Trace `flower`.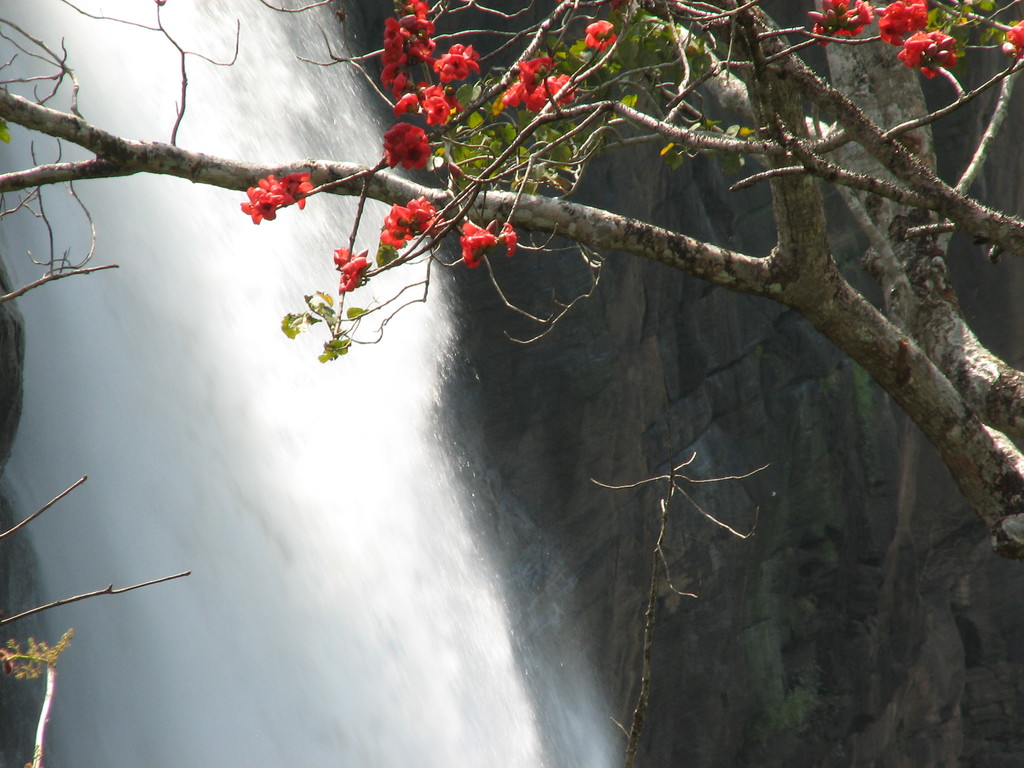
Traced to box(499, 61, 578, 122).
